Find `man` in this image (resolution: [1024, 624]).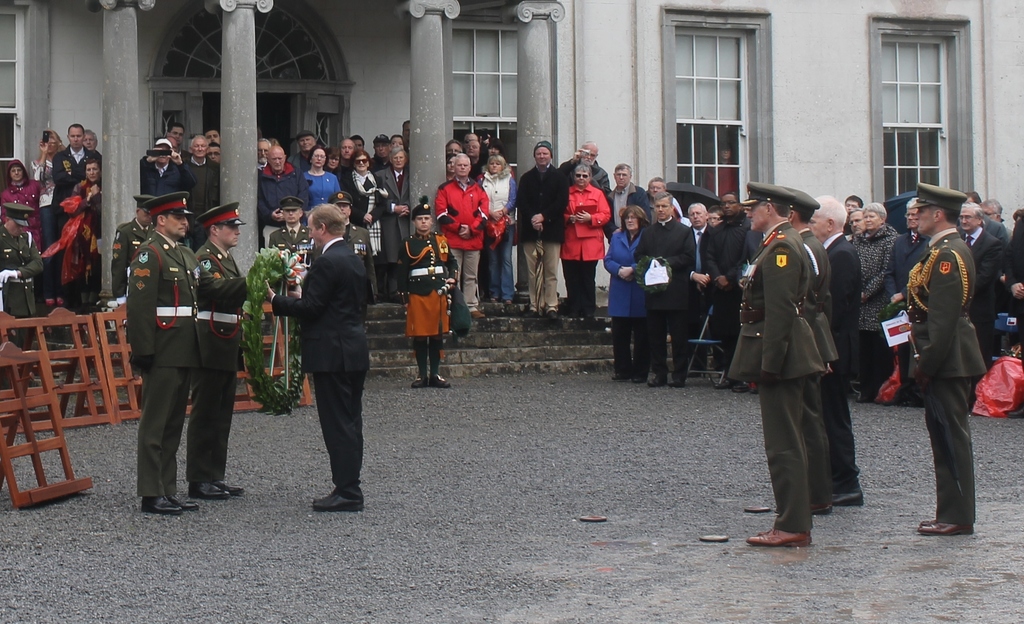
box(399, 185, 451, 392).
